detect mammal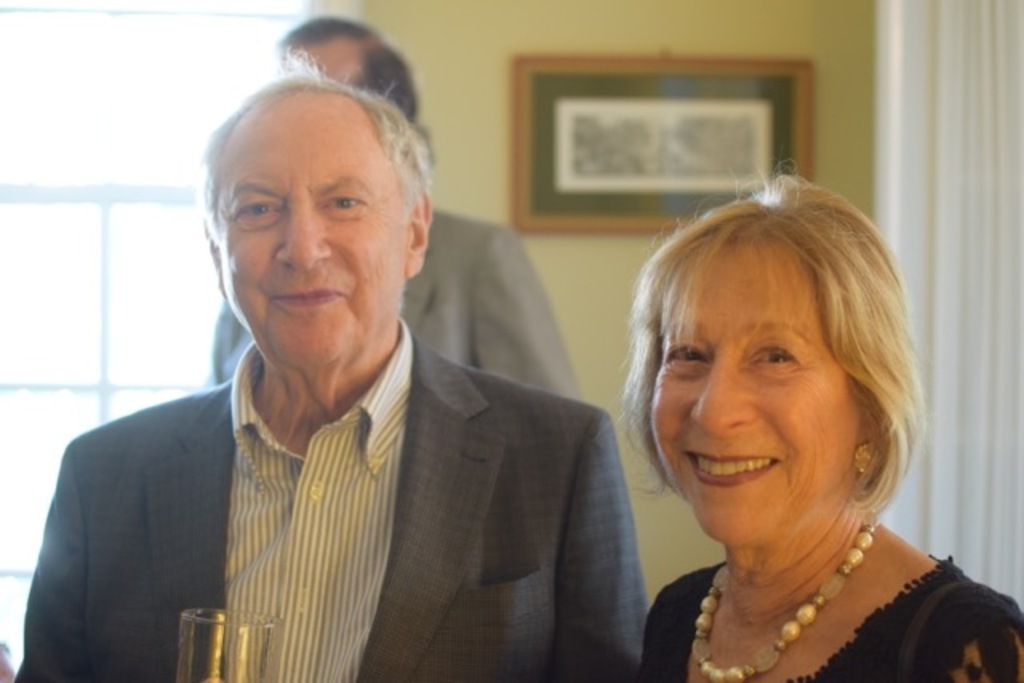
bbox=(8, 42, 650, 681)
